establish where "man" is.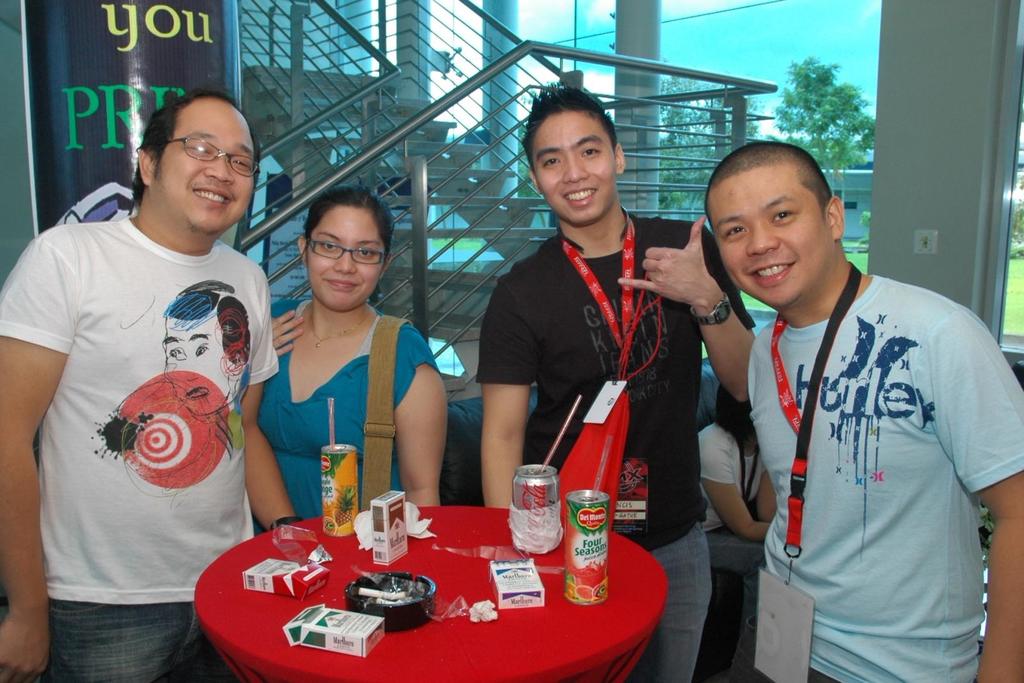
Established at pyautogui.locateOnScreen(475, 81, 755, 682).
